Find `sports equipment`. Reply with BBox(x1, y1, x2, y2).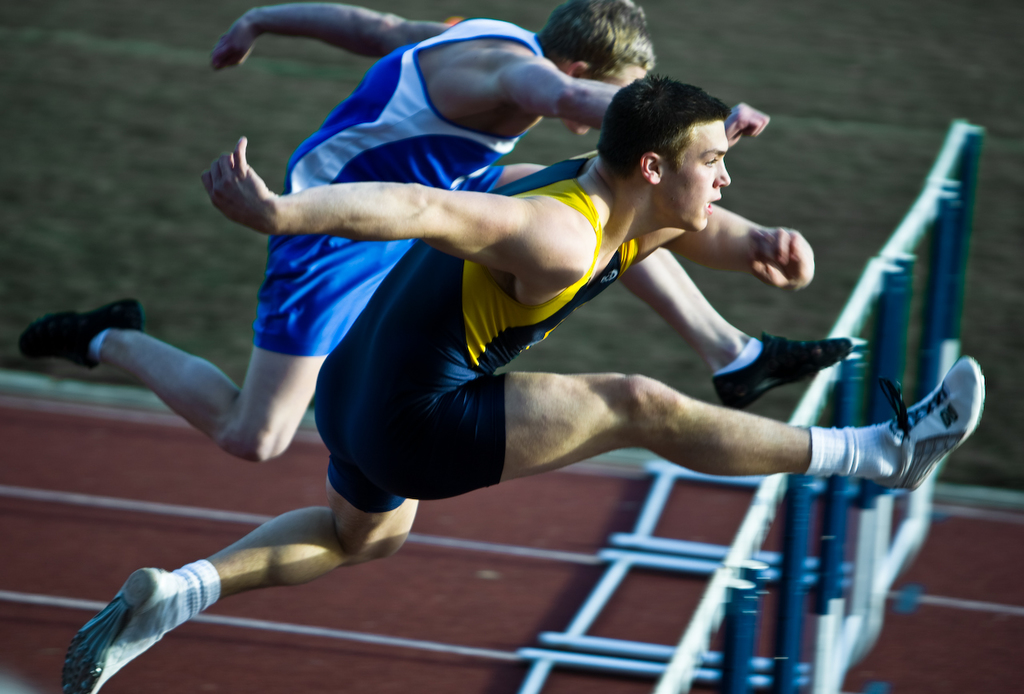
BBox(864, 349, 987, 493).
